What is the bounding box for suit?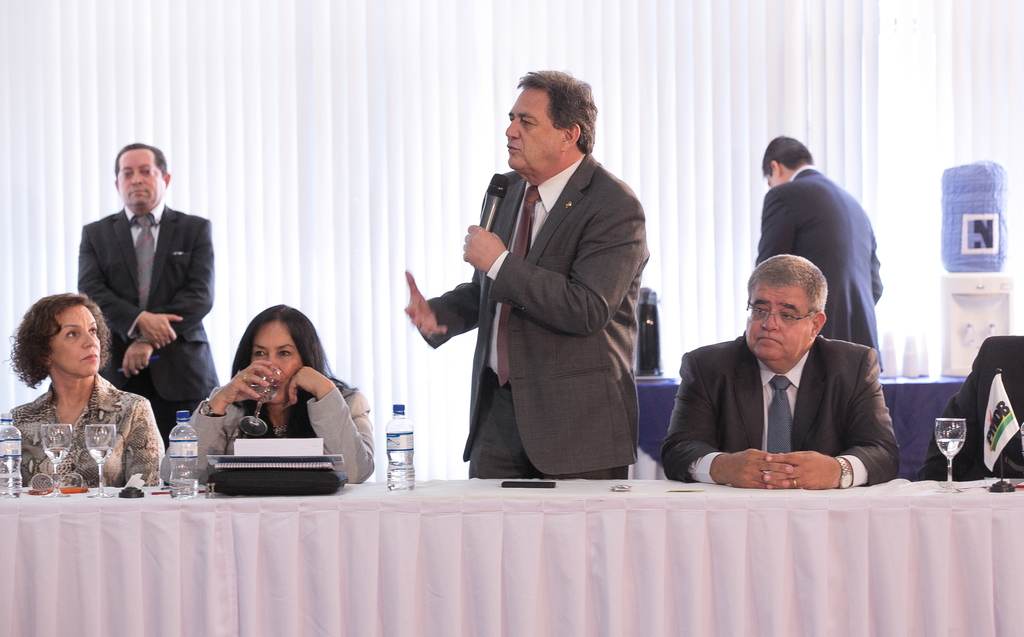
[424,90,673,504].
